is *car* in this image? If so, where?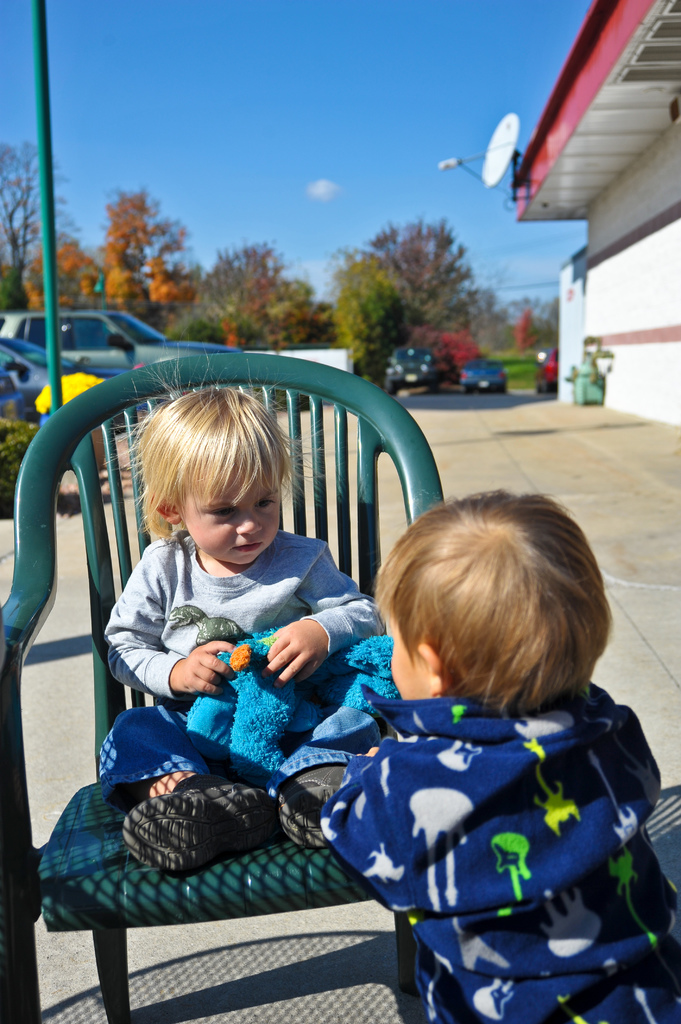
Yes, at 0 309 248 369.
